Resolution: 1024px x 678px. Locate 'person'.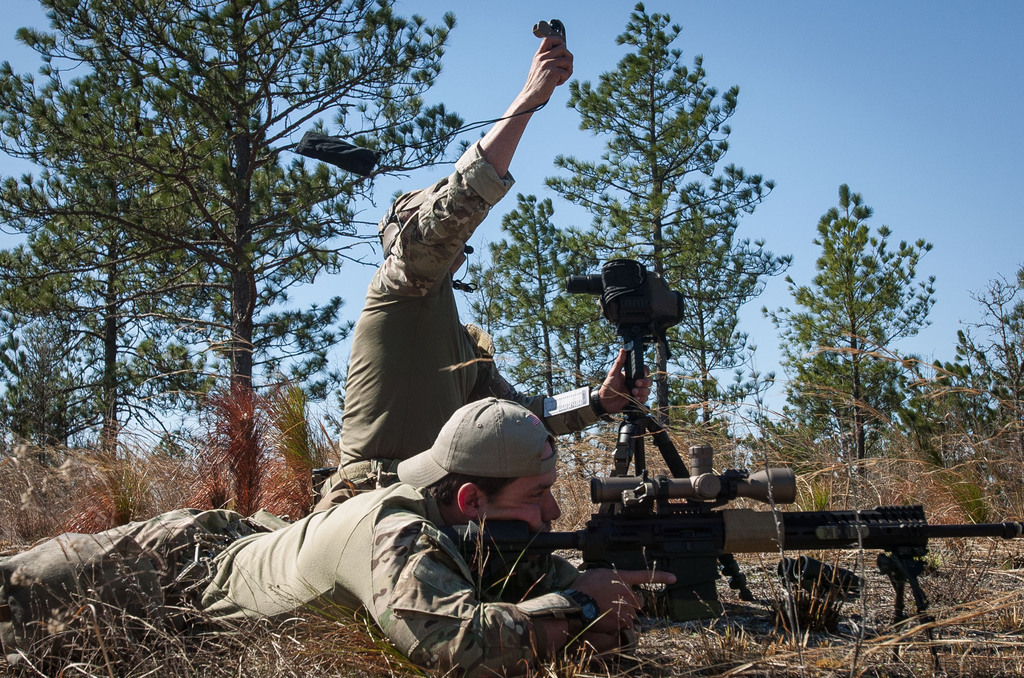
x1=337, y1=38, x2=649, y2=494.
